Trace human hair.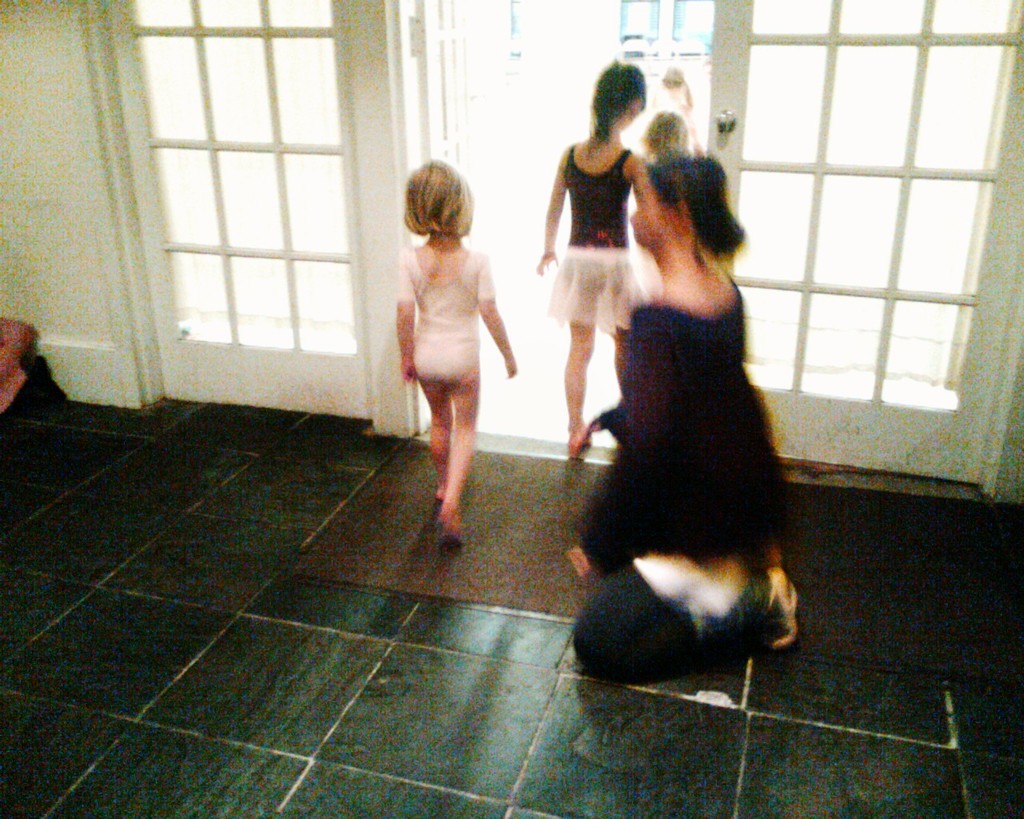
Traced to [646, 156, 743, 246].
